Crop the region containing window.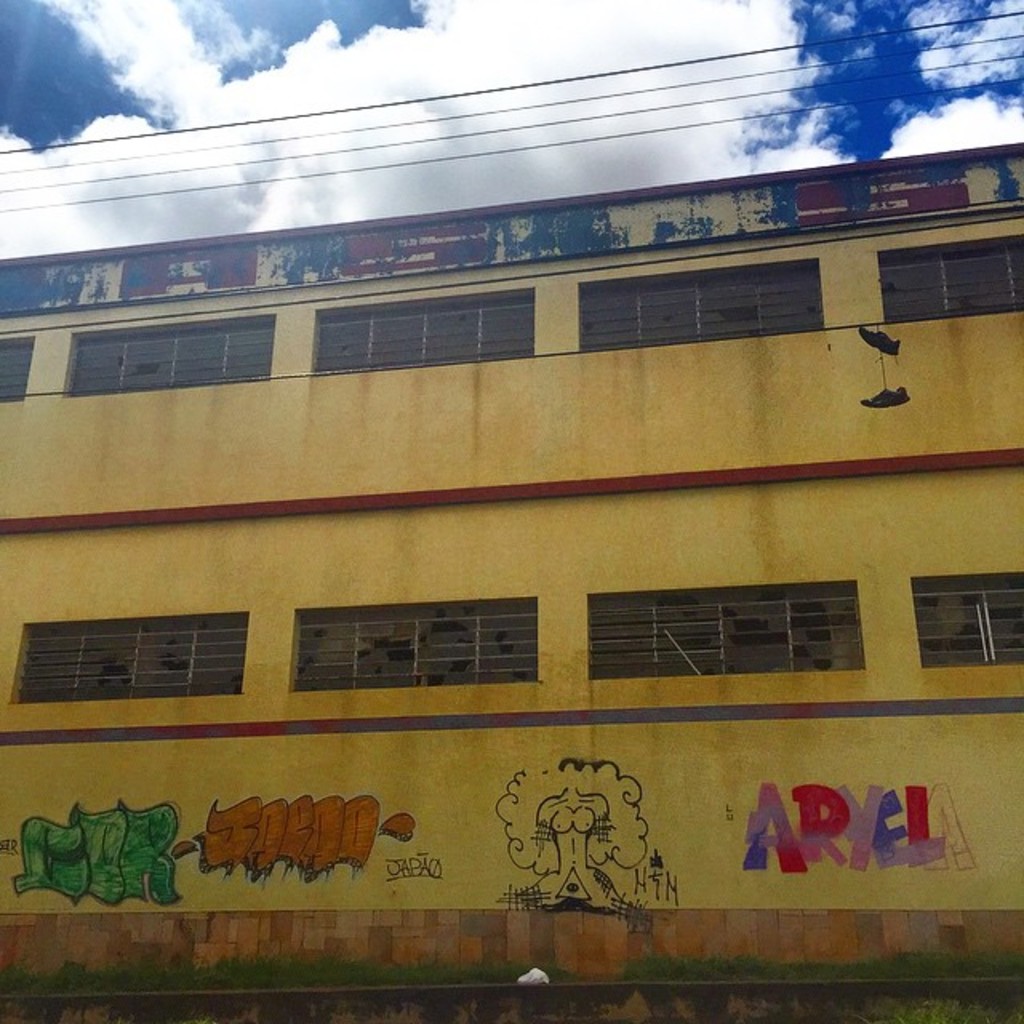
Crop region: (910, 571, 1022, 662).
